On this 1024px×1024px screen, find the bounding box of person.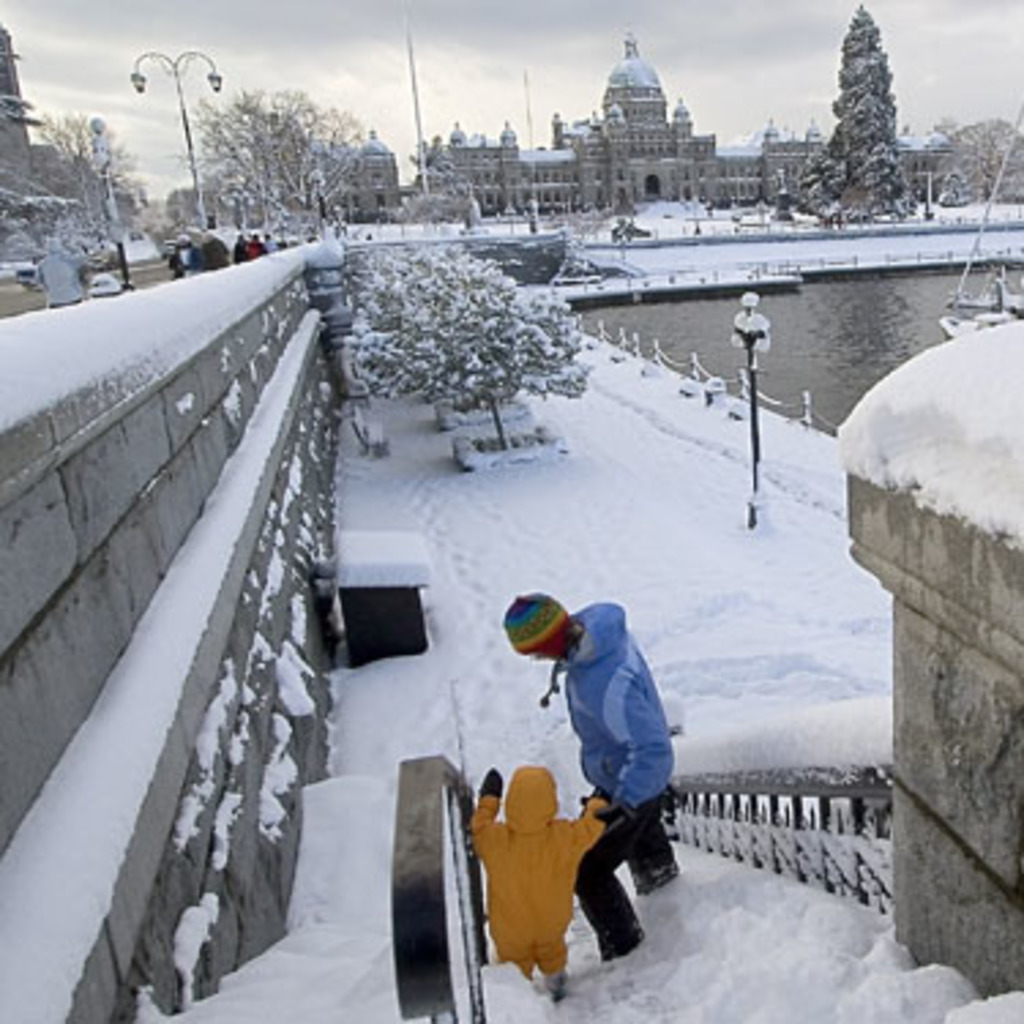
Bounding box: Rect(461, 759, 609, 999).
